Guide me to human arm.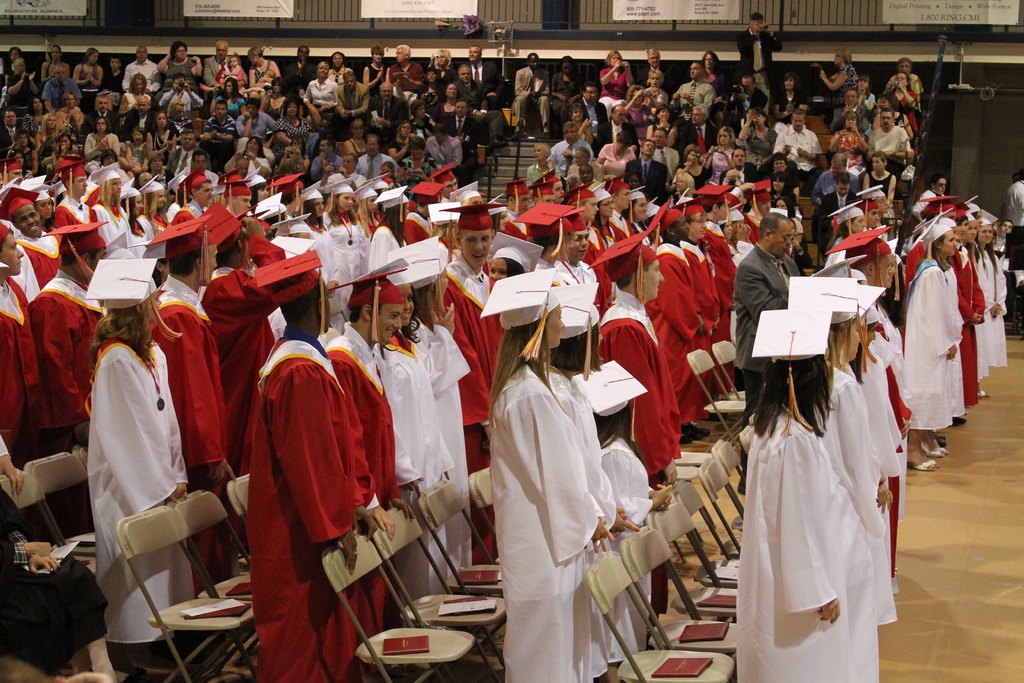
Guidance: box=[646, 86, 656, 117].
